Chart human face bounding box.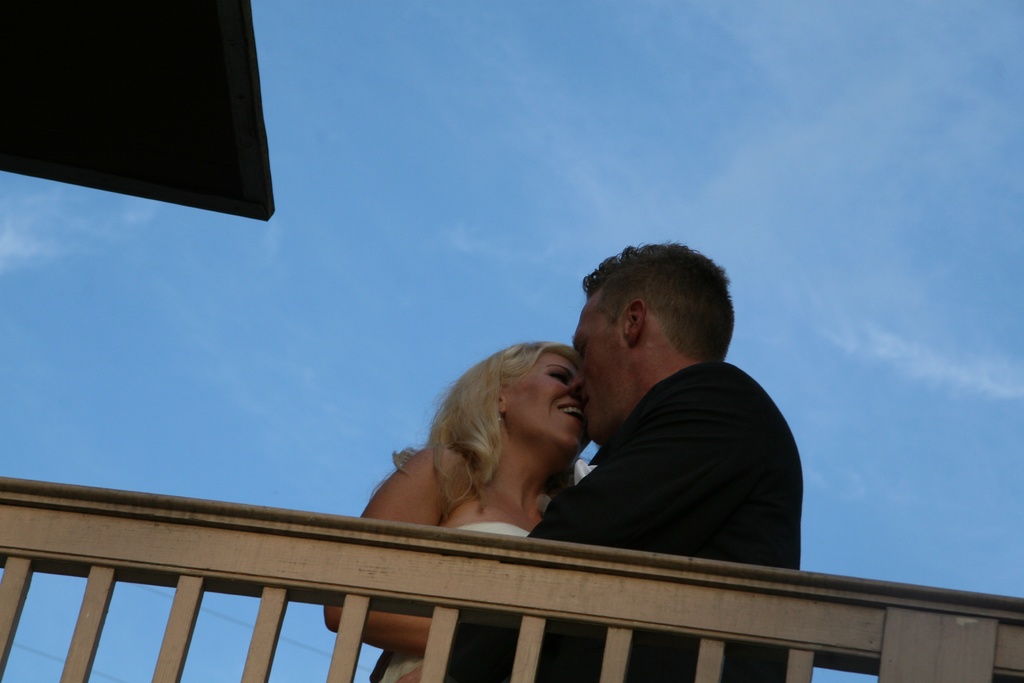
Charted: {"x1": 488, "y1": 350, "x2": 585, "y2": 476}.
